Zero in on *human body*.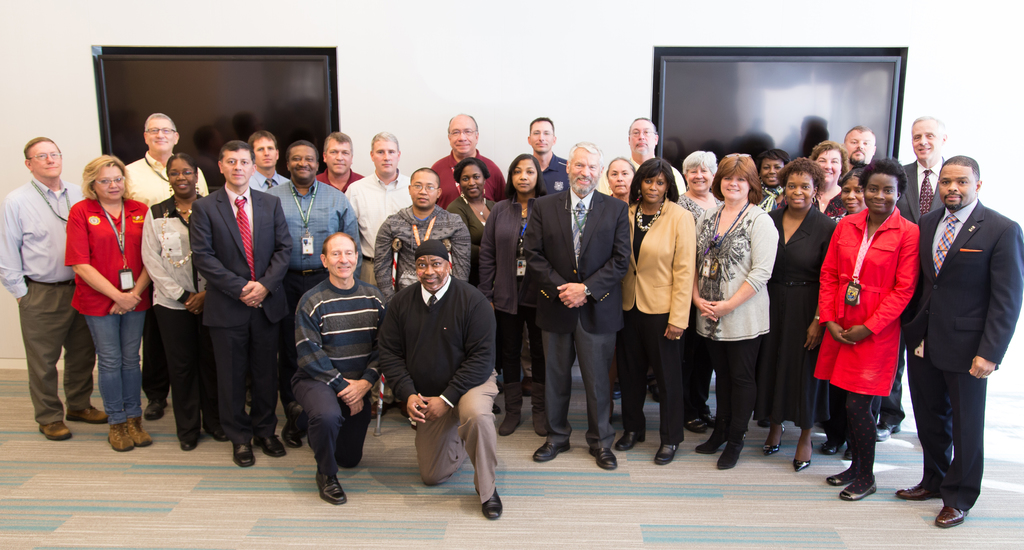
Zeroed in: box=[126, 109, 220, 204].
